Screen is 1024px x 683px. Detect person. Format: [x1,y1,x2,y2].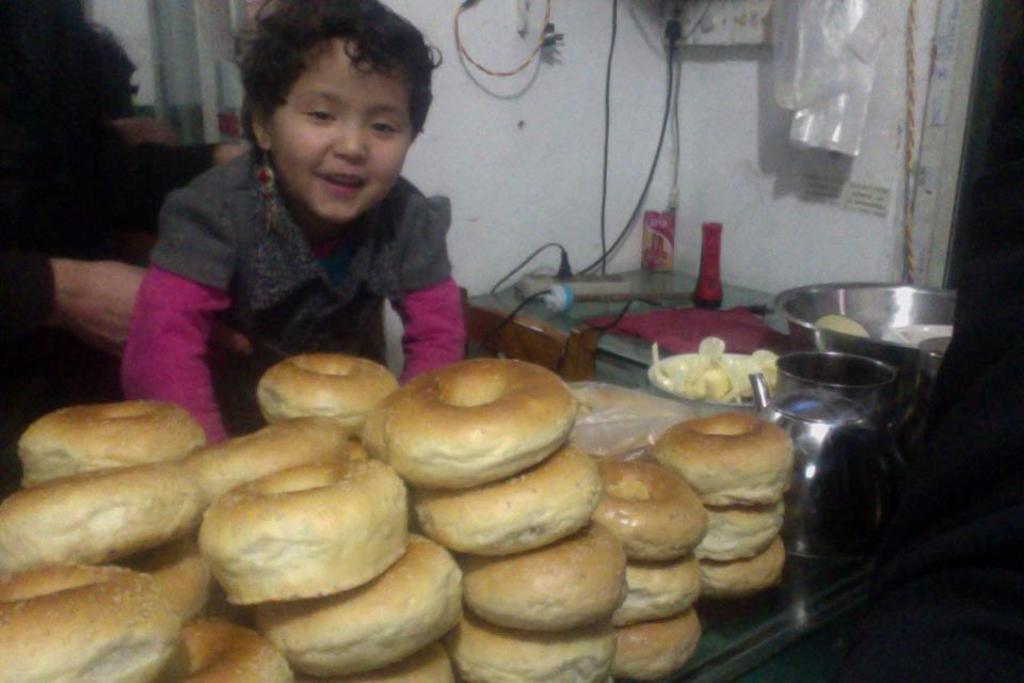
[115,0,459,449].
